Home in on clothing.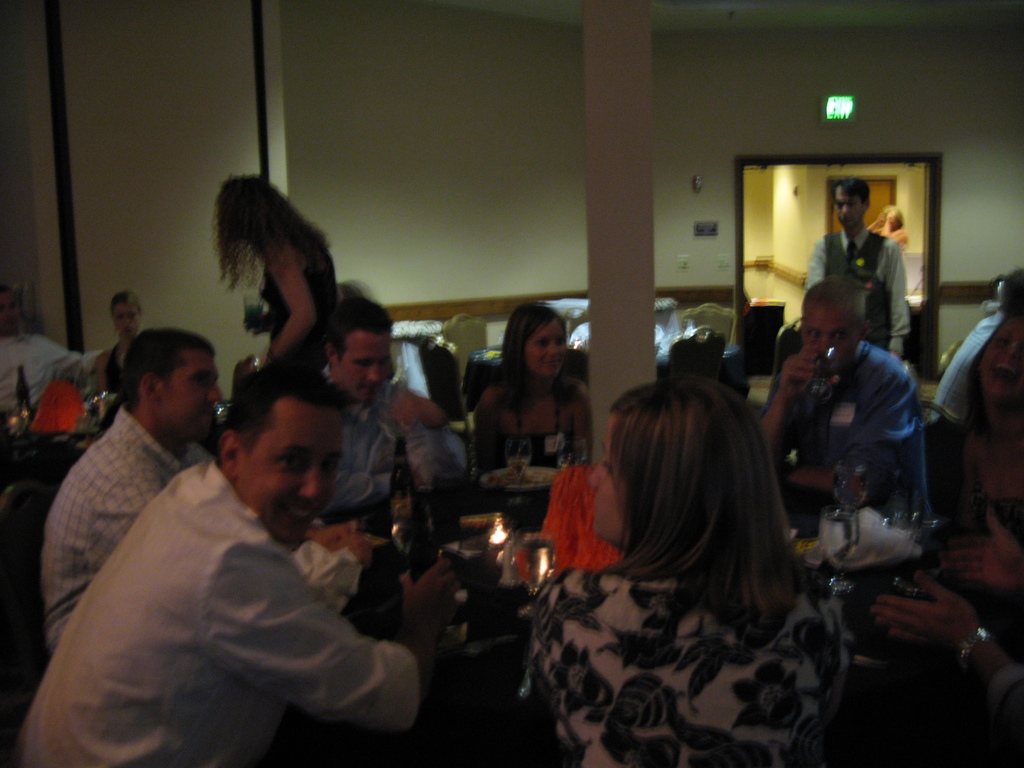
Homed in at [800, 220, 913, 363].
